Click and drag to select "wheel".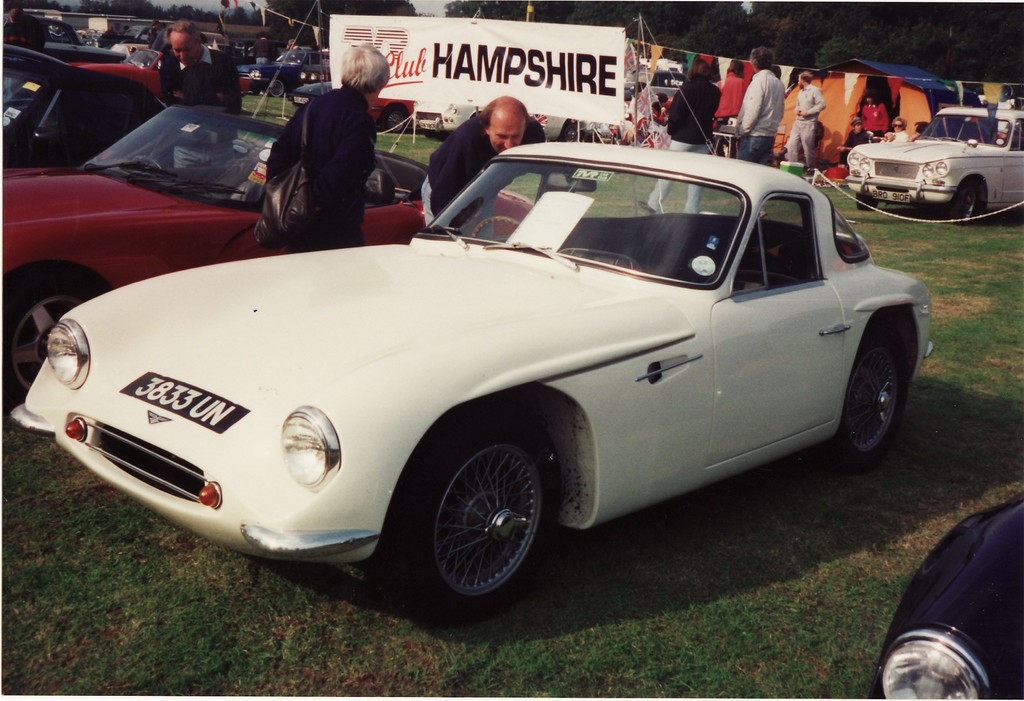
Selection: [138,156,165,170].
